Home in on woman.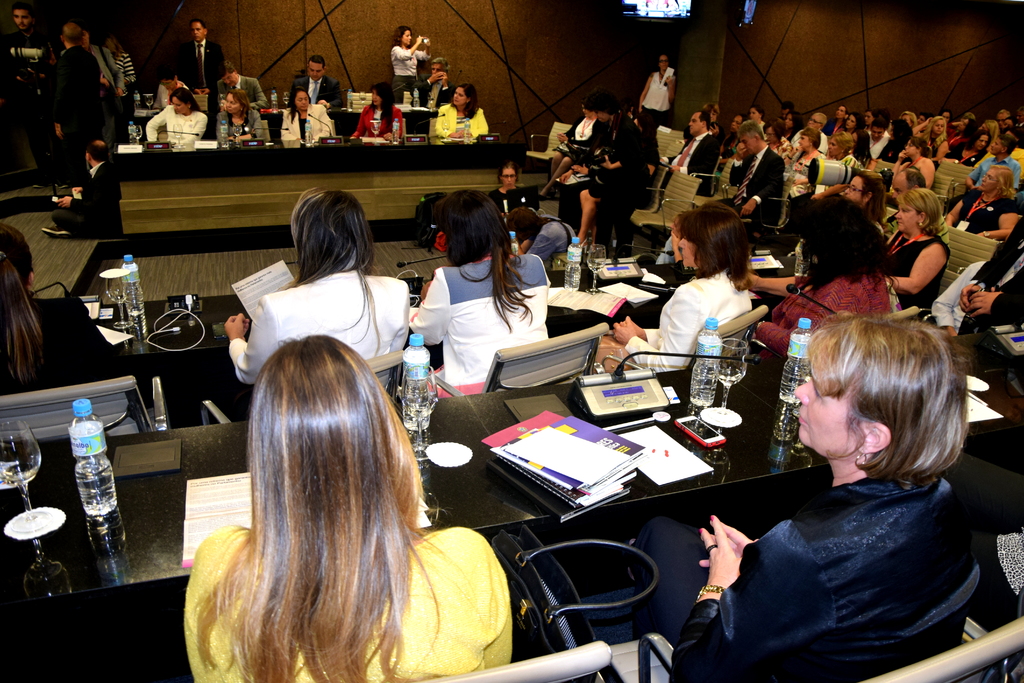
Homed in at 879,188,955,324.
